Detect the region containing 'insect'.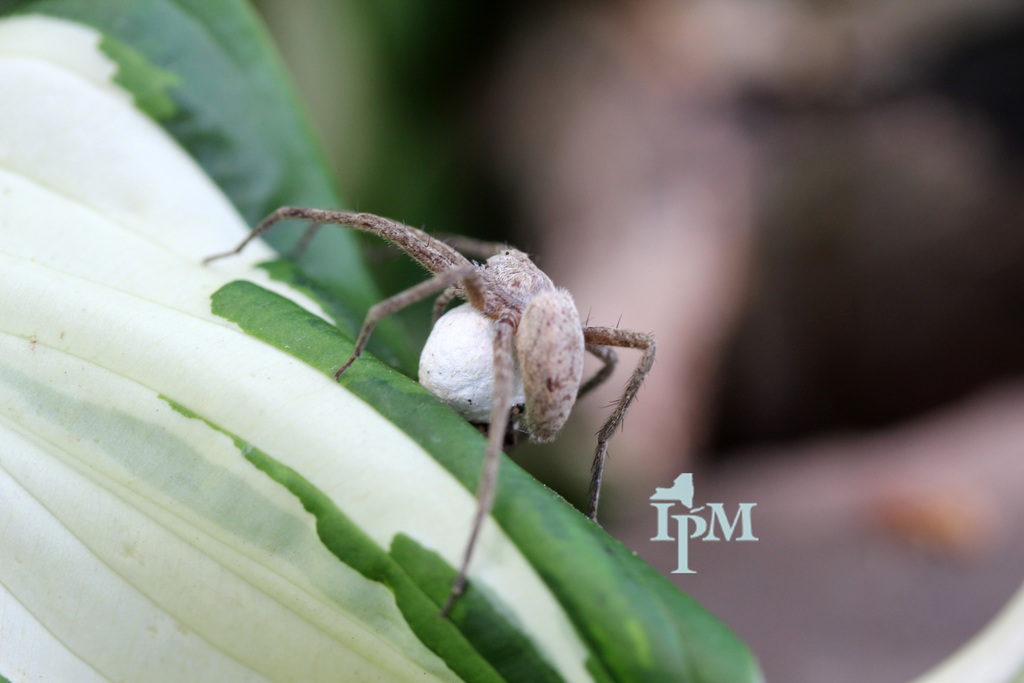
locate(200, 206, 661, 616).
